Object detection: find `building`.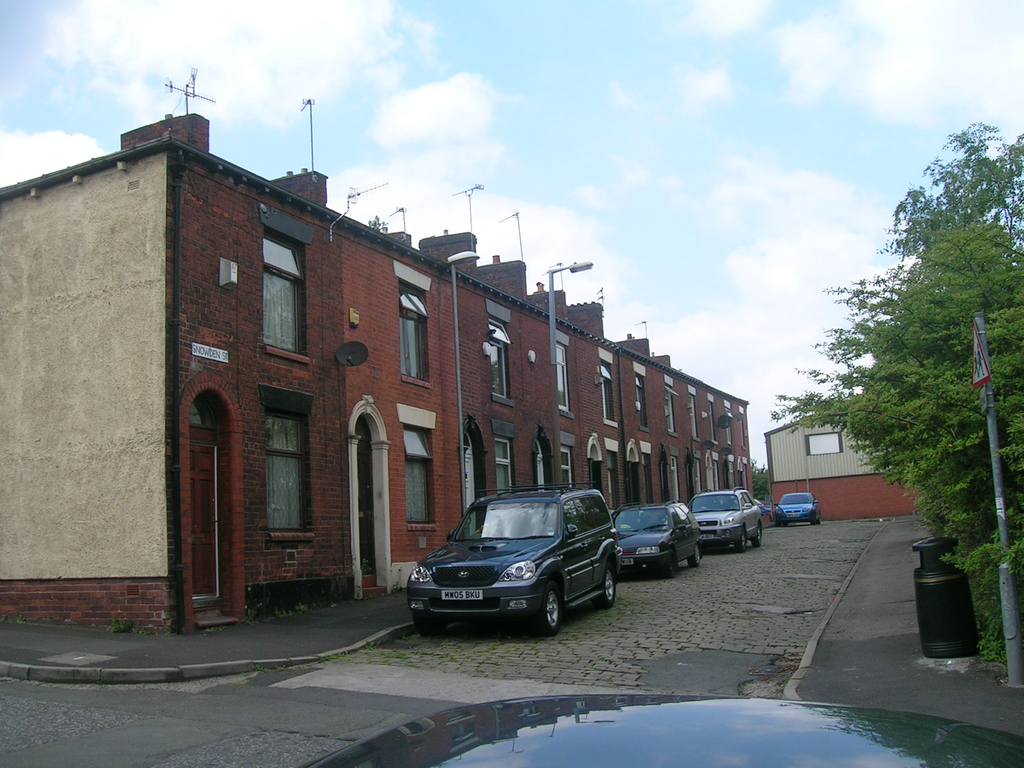
(762, 417, 921, 515).
